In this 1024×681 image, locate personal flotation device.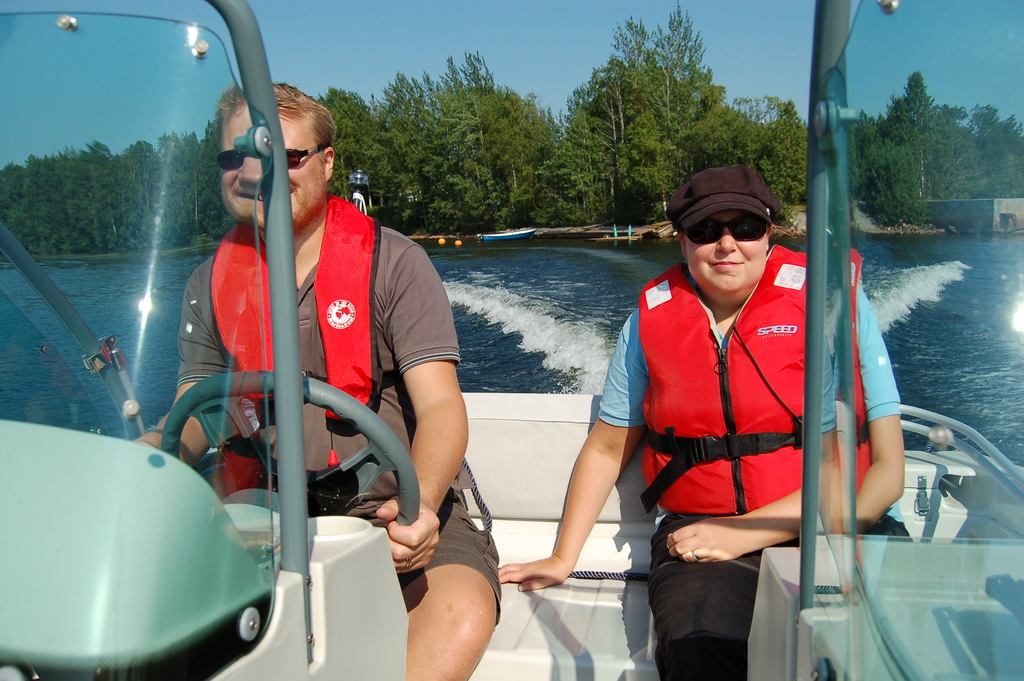
Bounding box: {"left": 636, "top": 244, "right": 874, "bottom": 519}.
